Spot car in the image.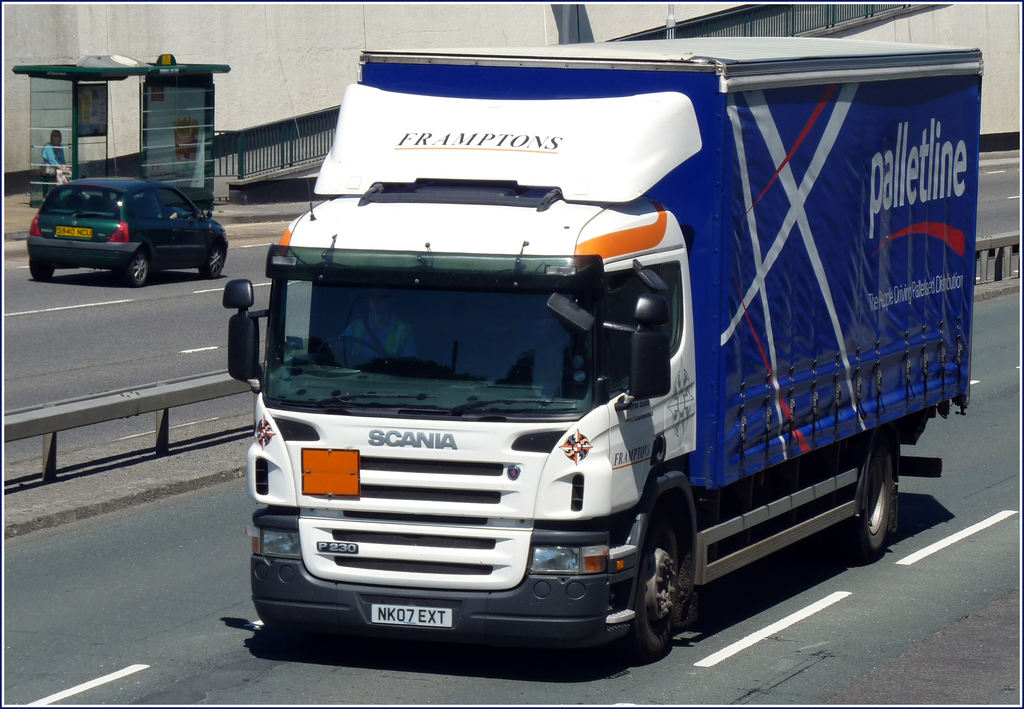
car found at (20, 165, 222, 281).
